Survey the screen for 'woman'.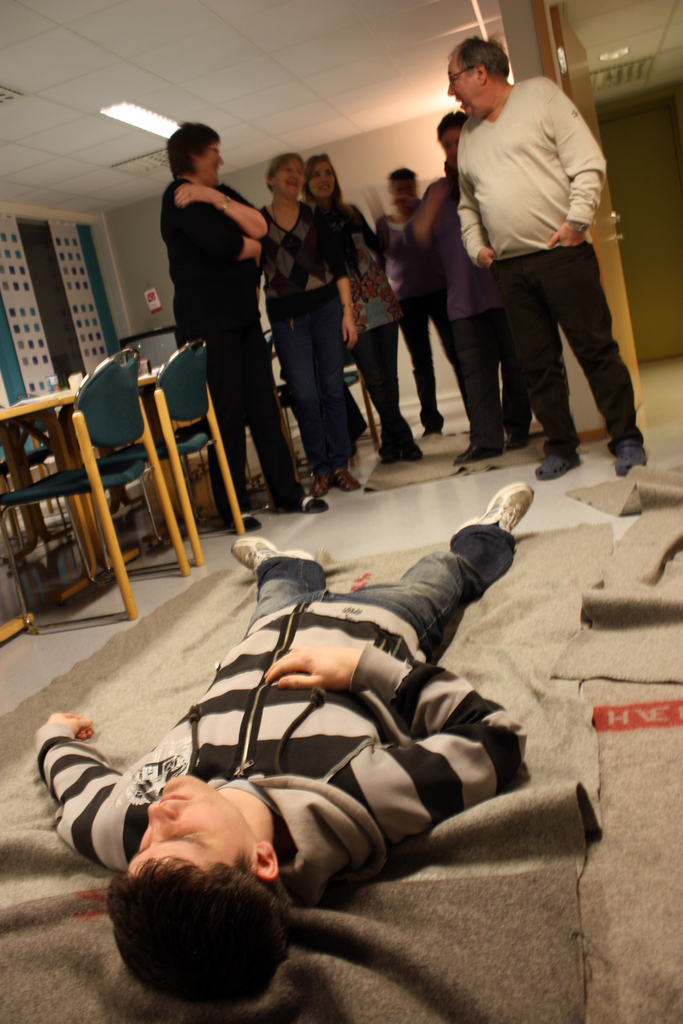
Survey found: box=[299, 147, 418, 457].
